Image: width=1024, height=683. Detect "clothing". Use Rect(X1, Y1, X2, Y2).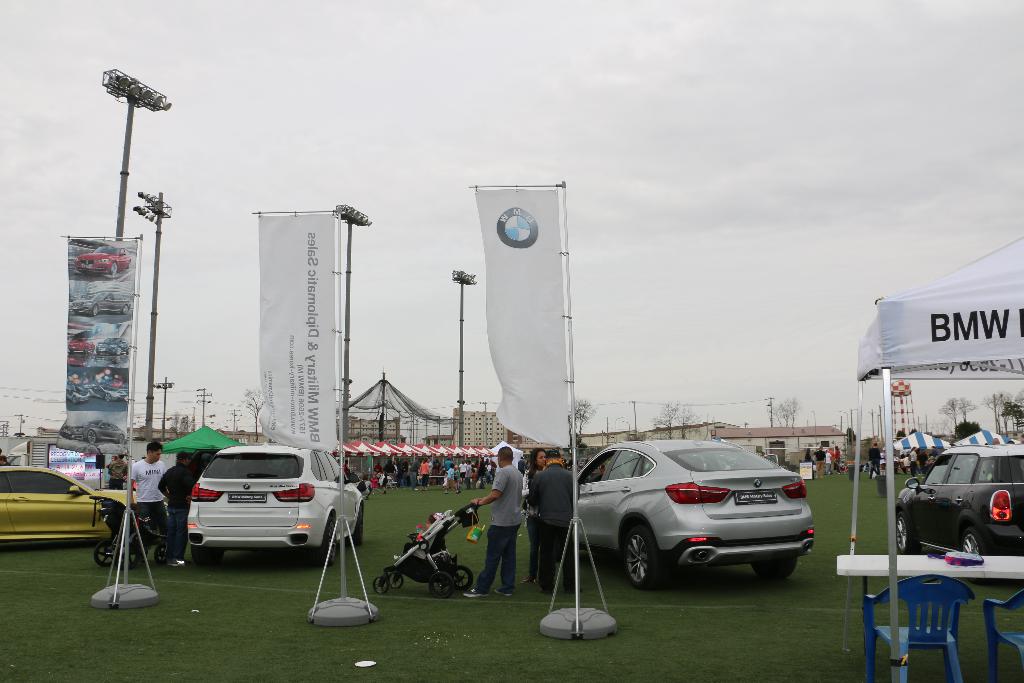
Rect(129, 457, 168, 554).
